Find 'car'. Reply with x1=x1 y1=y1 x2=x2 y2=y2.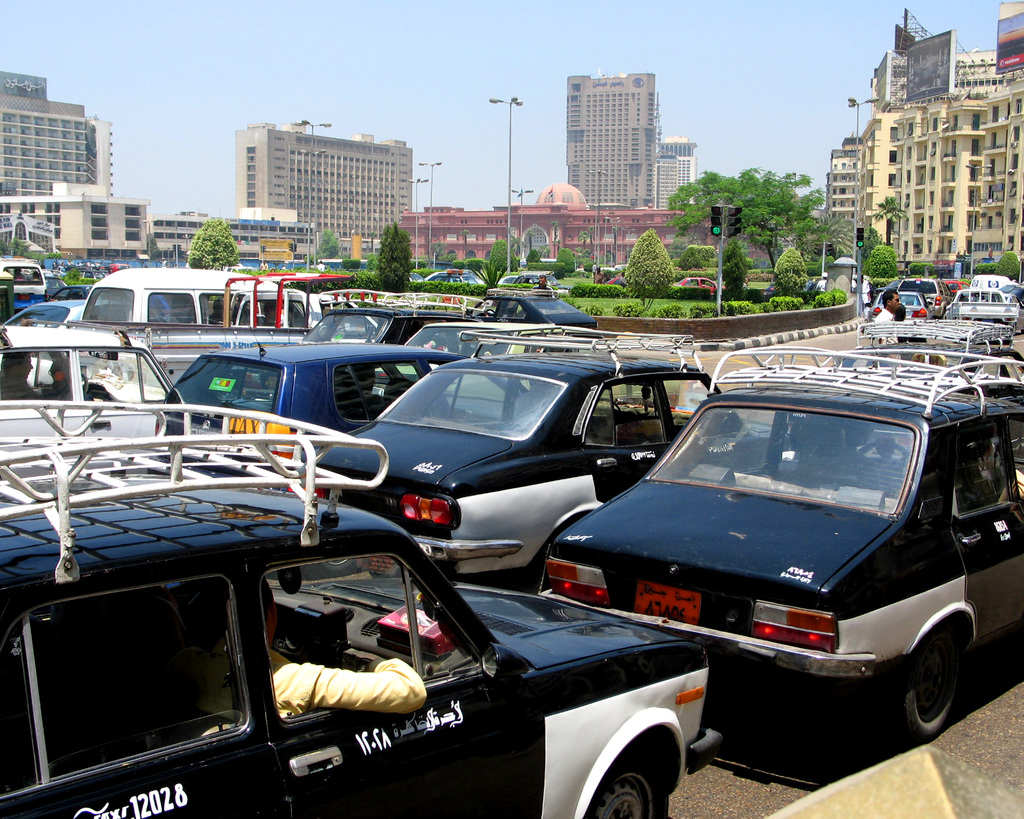
x1=983 y1=283 x2=1017 y2=299.
